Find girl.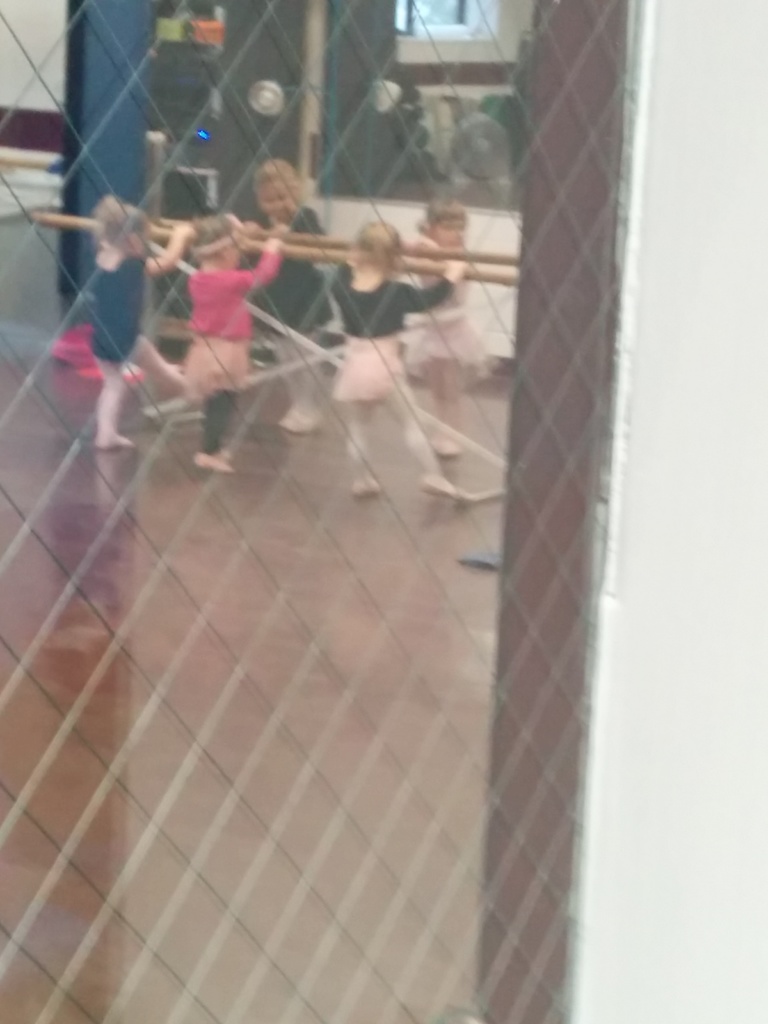
BBox(322, 221, 467, 503).
